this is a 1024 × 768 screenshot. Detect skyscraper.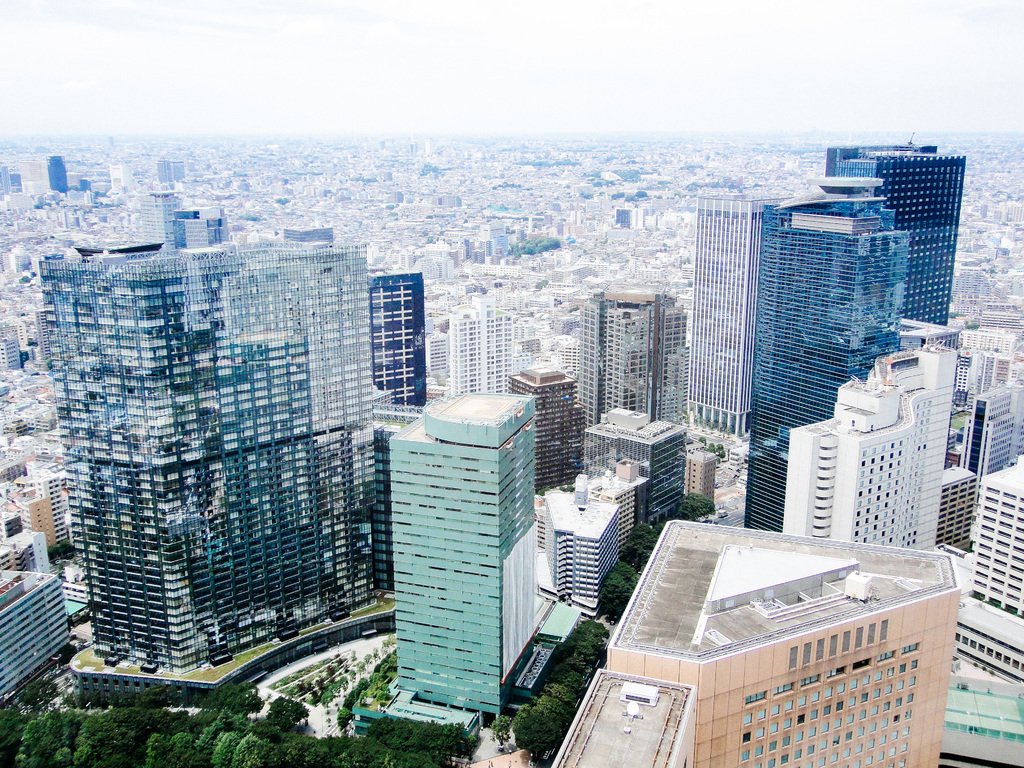
[26,192,430,693].
